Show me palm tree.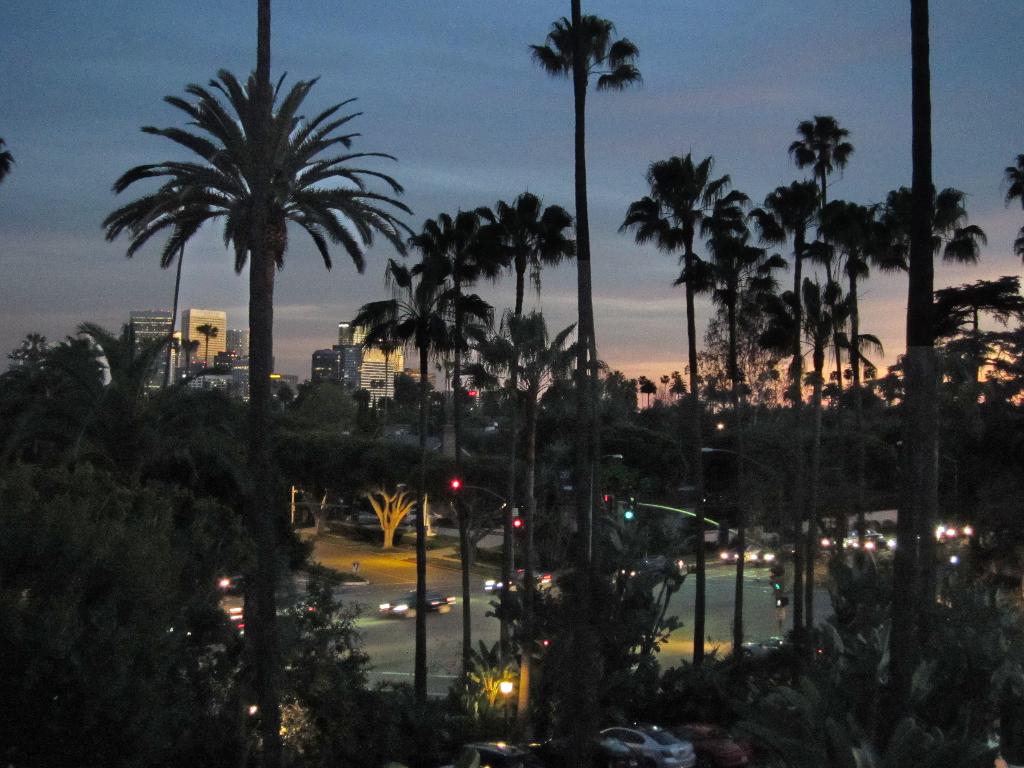
palm tree is here: locate(568, 0, 603, 564).
